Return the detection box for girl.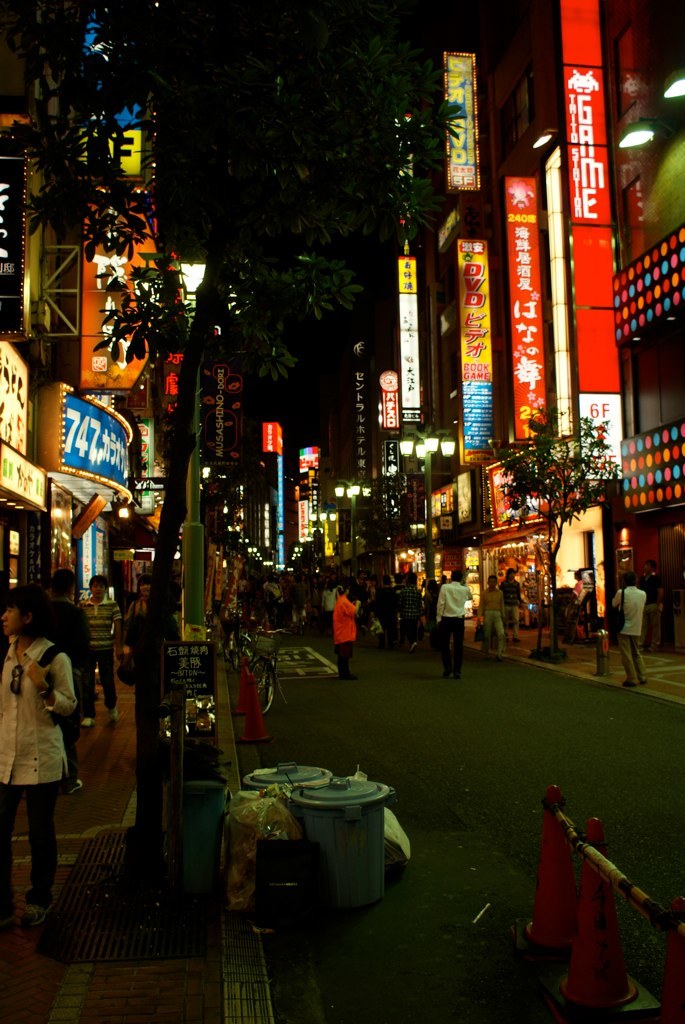
0:582:89:920.
